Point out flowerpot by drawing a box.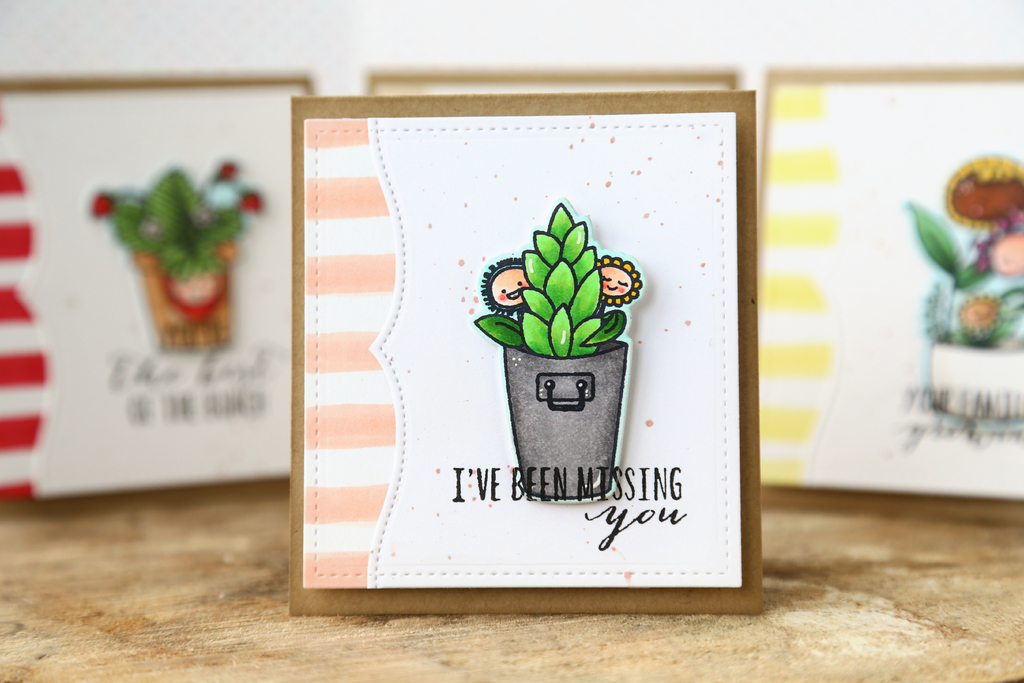
(929,342,1023,428).
